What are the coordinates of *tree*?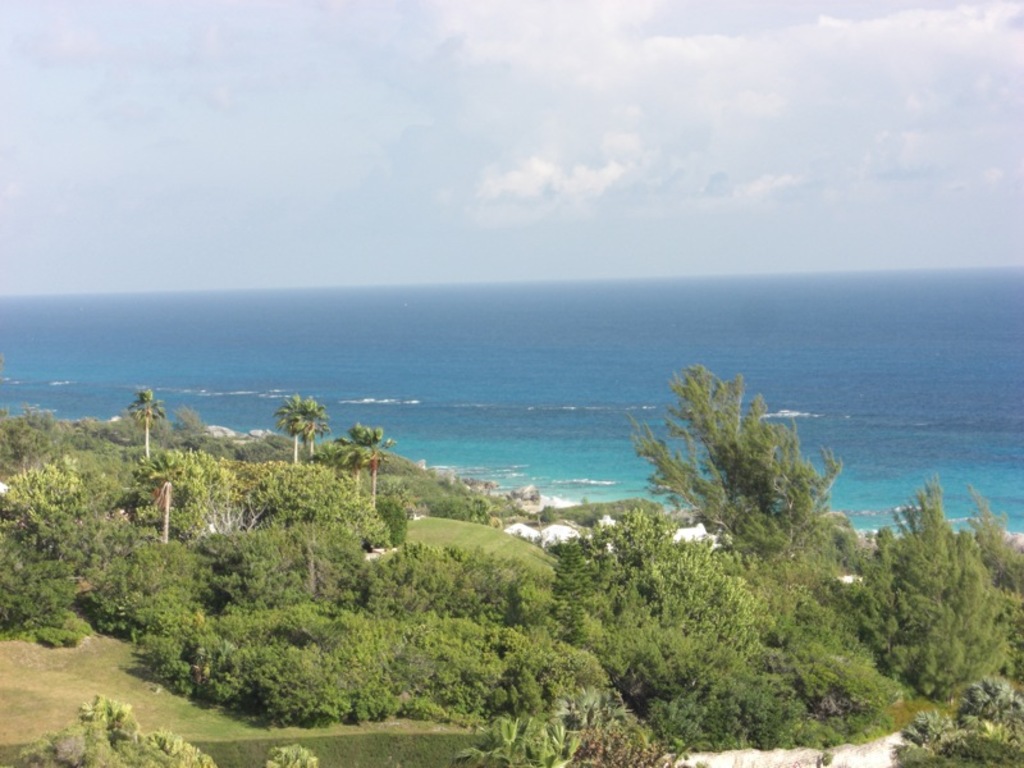
BBox(294, 396, 332, 463).
